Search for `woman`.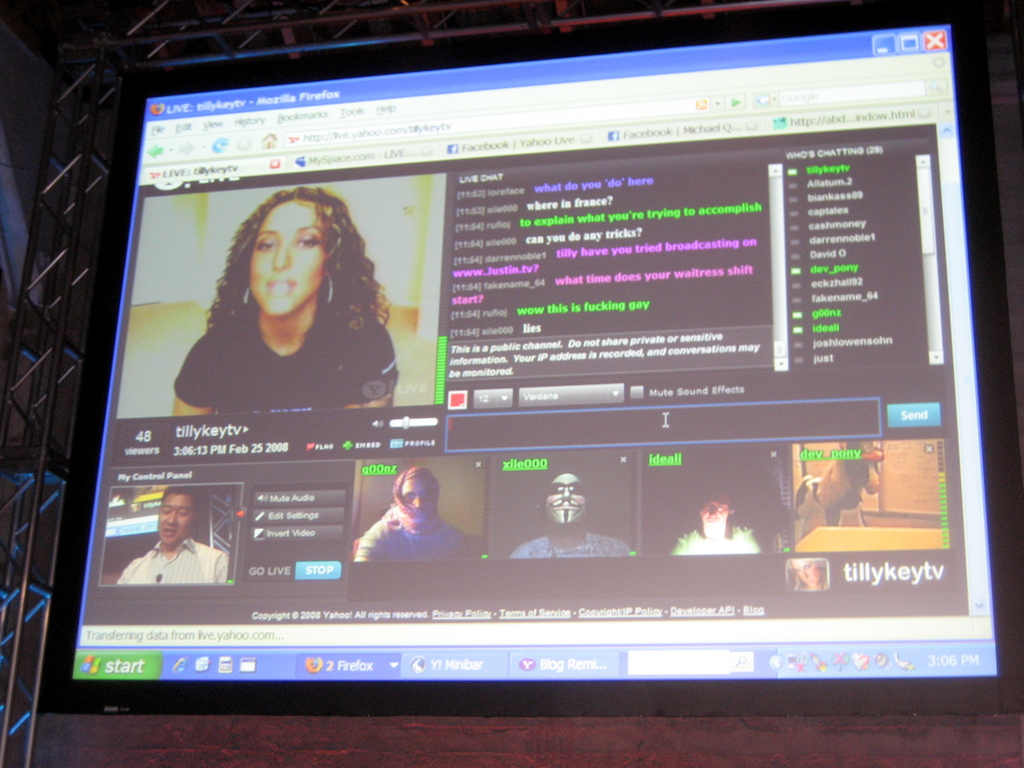
Found at [168, 186, 395, 417].
